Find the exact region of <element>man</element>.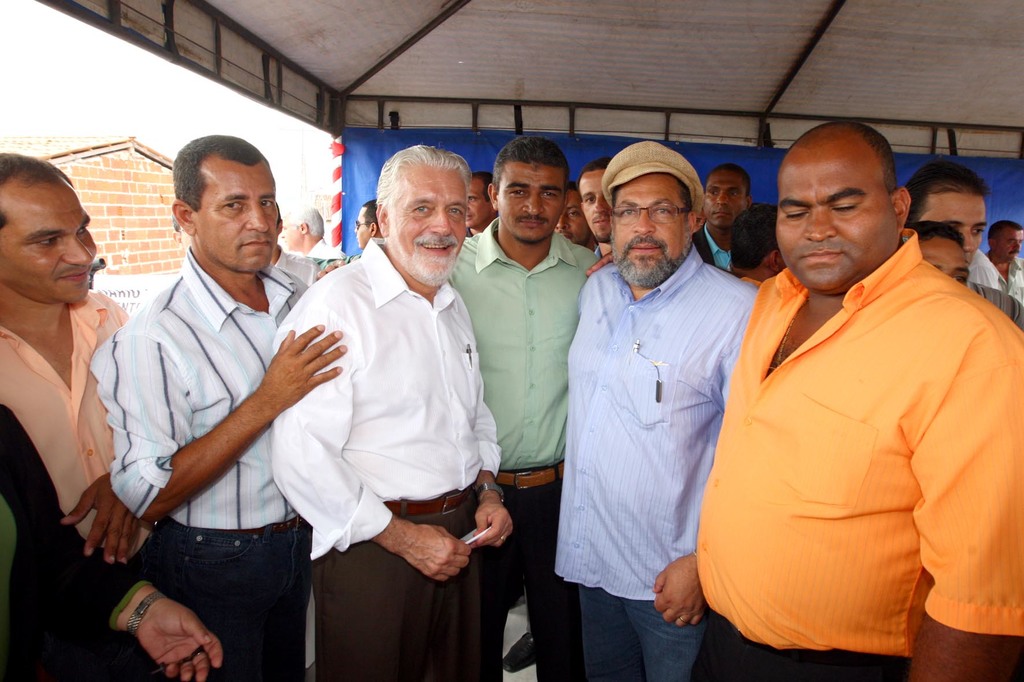
Exact region: {"x1": 575, "y1": 157, "x2": 614, "y2": 255}.
